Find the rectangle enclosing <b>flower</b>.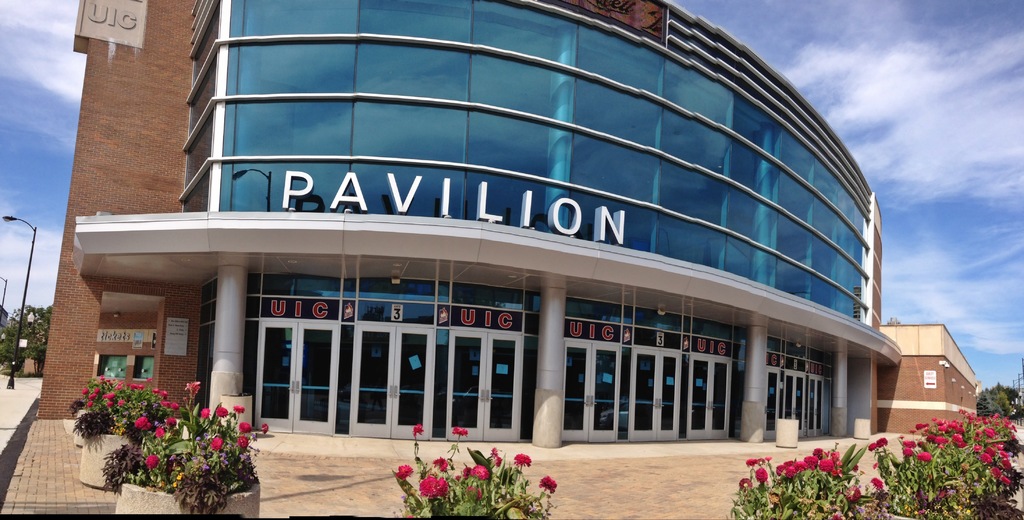
(220, 406, 227, 418).
